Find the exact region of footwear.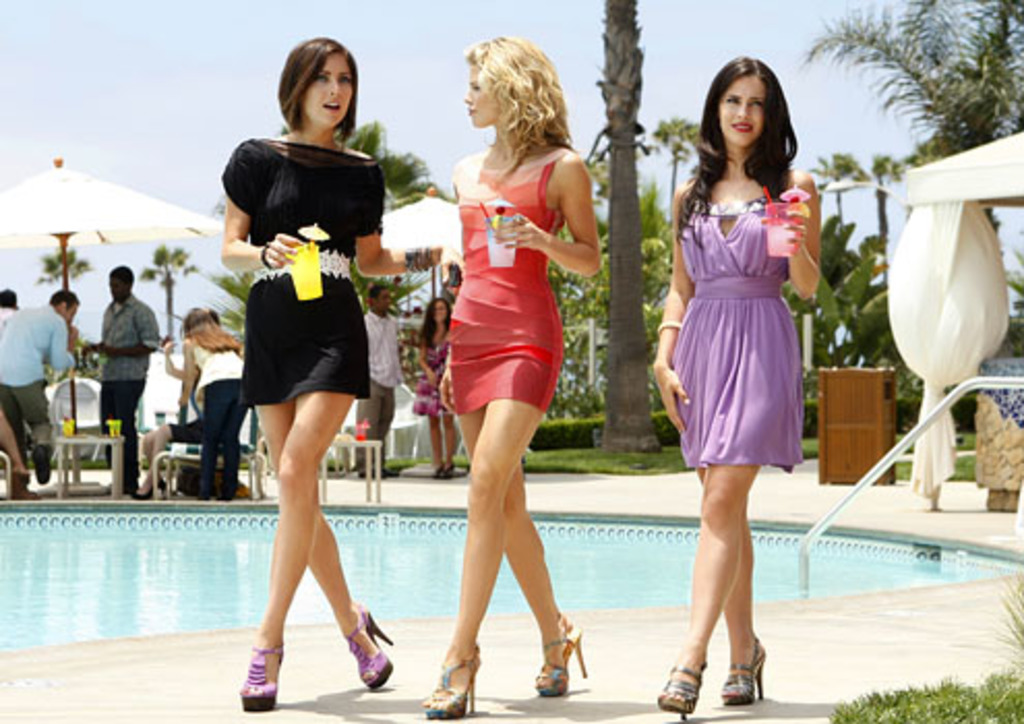
Exact region: bbox(317, 612, 383, 697).
